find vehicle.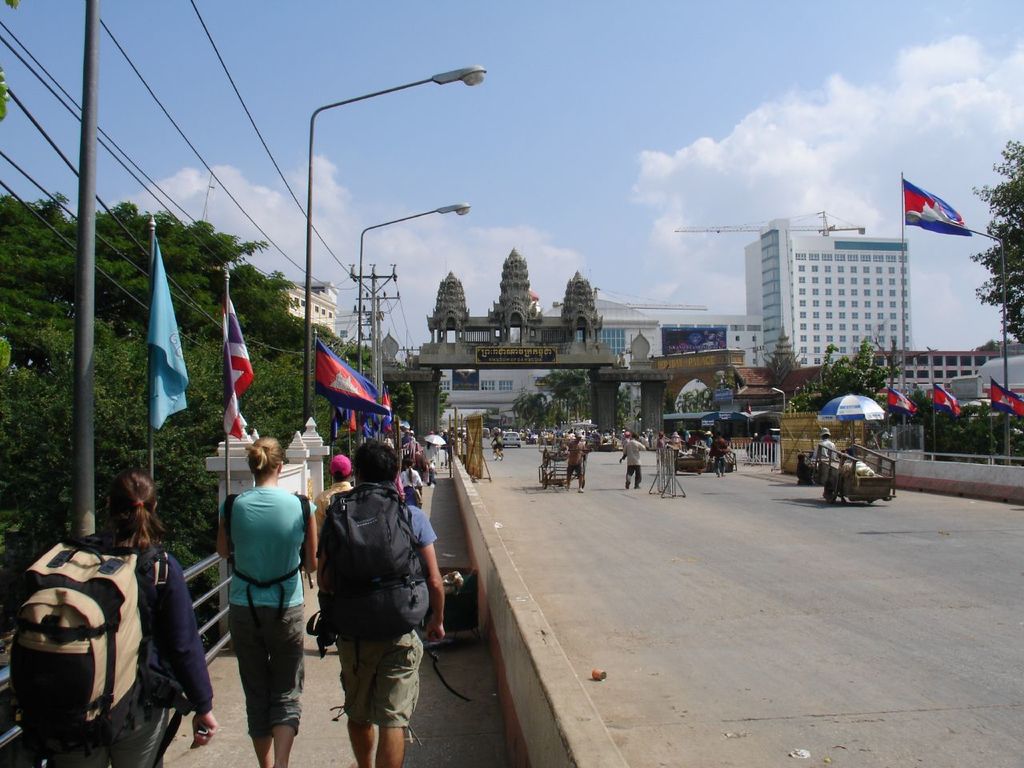
{"left": 502, "top": 430, "right": 522, "bottom": 448}.
